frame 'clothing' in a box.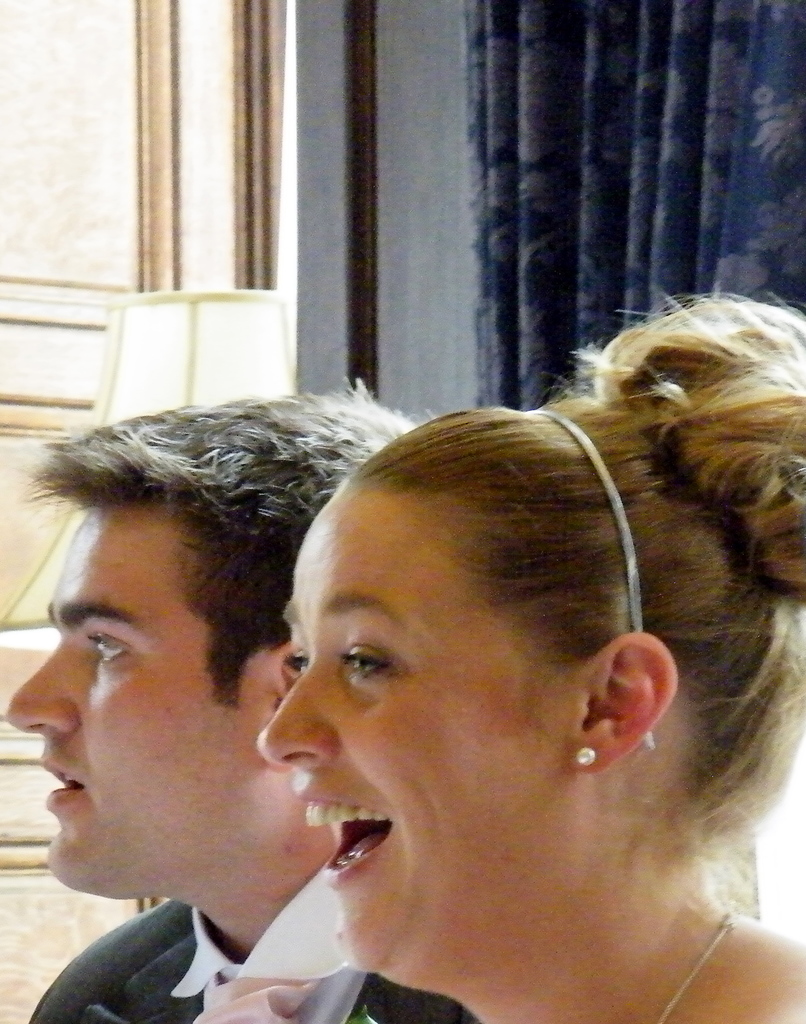
bbox=(29, 902, 478, 1023).
